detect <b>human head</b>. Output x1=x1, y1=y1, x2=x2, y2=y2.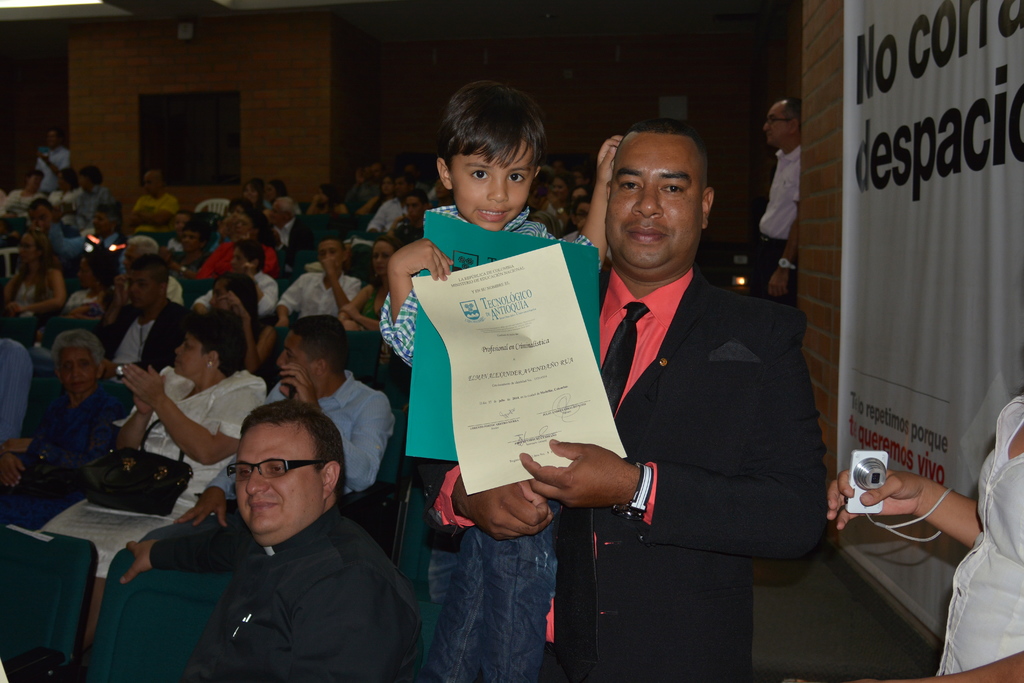
x1=21, y1=230, x2=56, y2=268.
